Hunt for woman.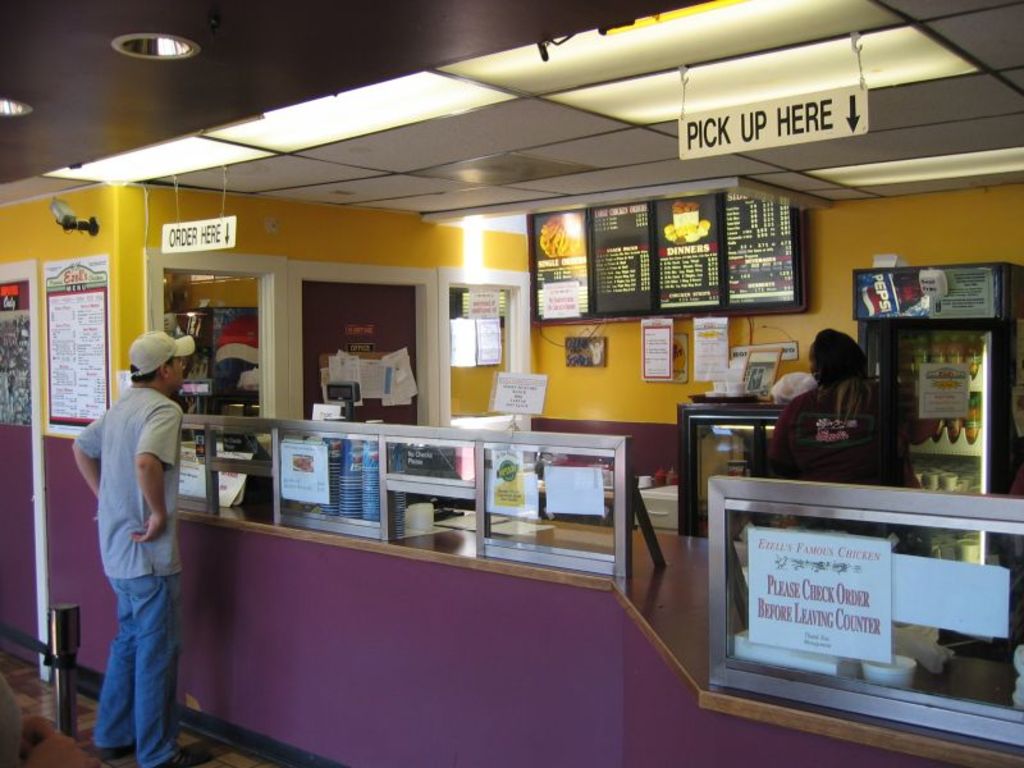
Hunted down at locate(763, 329, 918, 547).
